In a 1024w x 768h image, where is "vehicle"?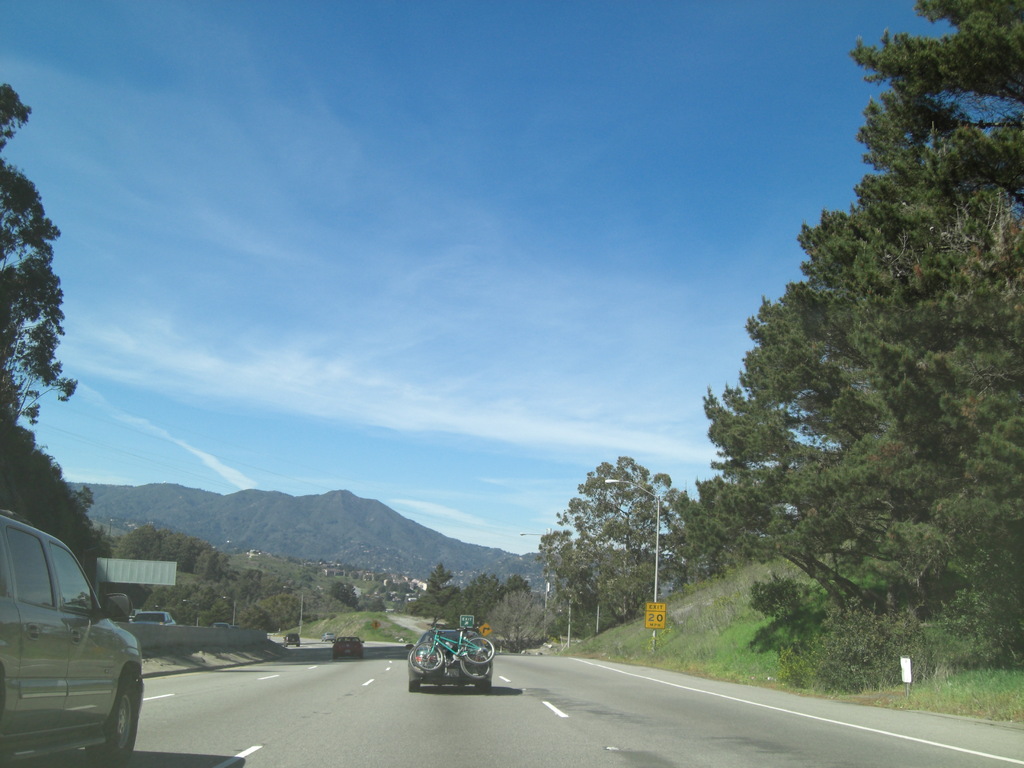
131:609:181:626.
